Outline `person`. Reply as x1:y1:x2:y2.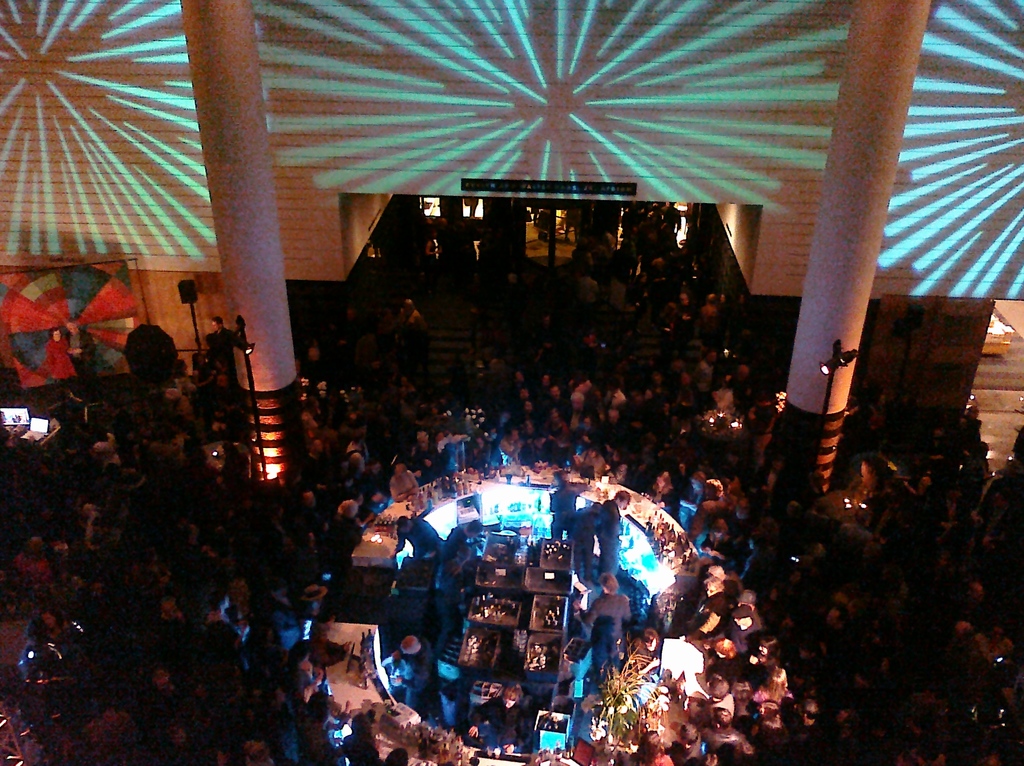
604:492:630:575.
